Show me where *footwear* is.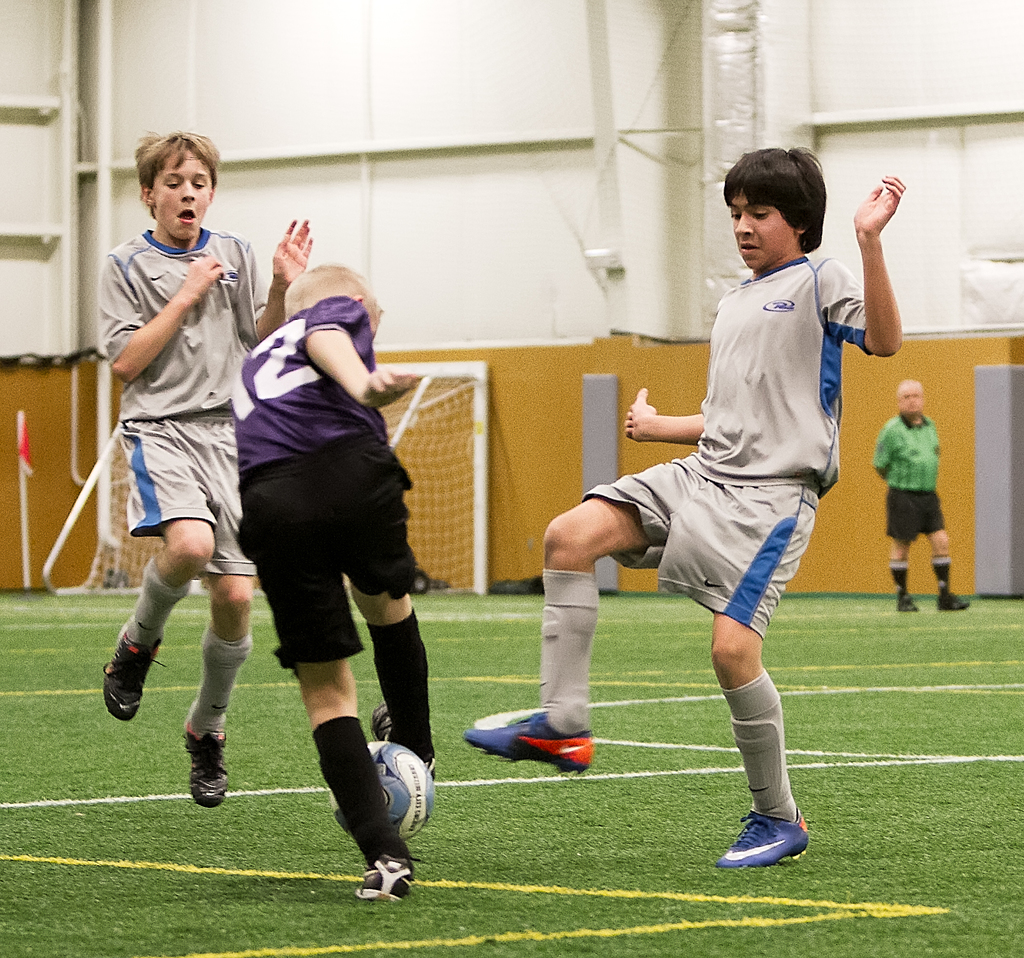
*footwear* is at <bbox>373, 697, 414, 749</bbox>.
